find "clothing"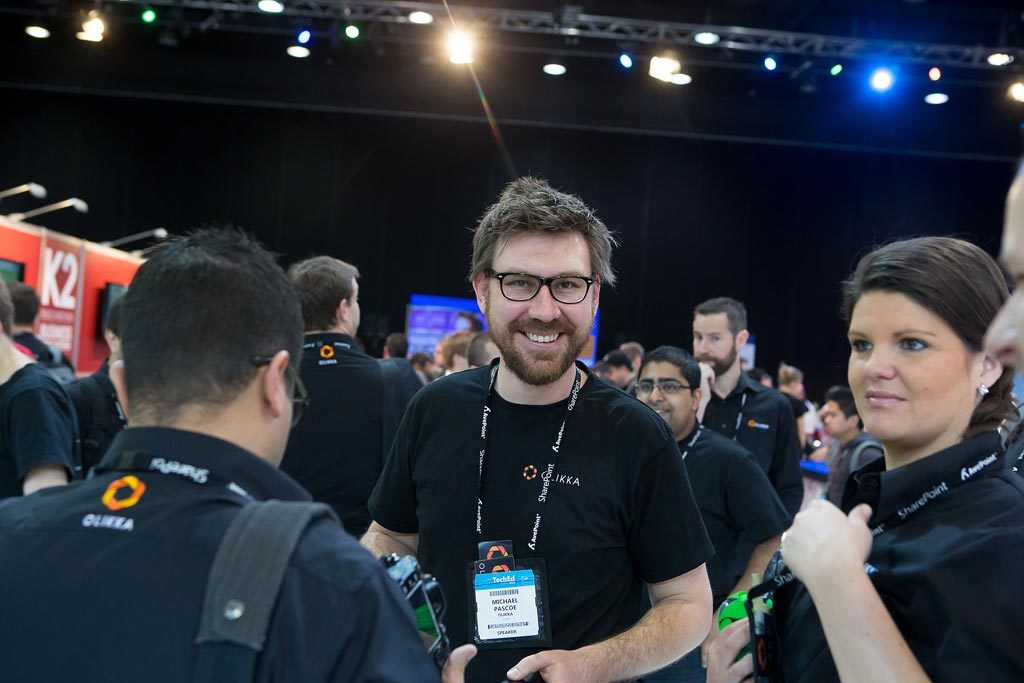
9,333,43,366
